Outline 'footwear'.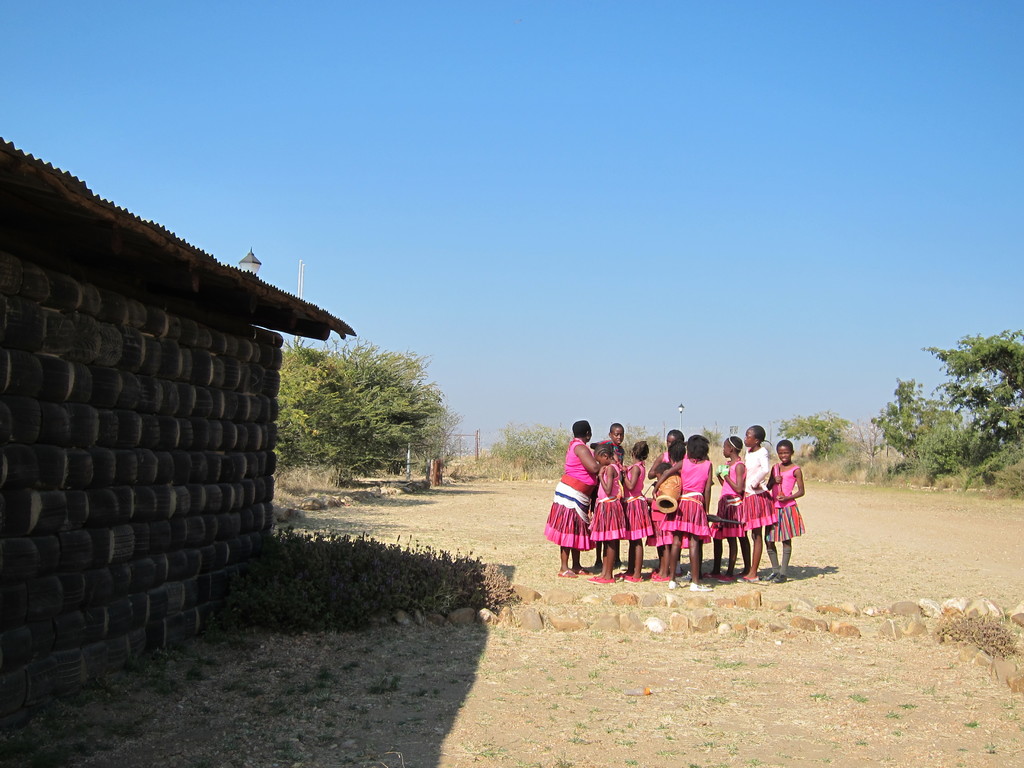
Outline: box(742, 574, 759, 583).
